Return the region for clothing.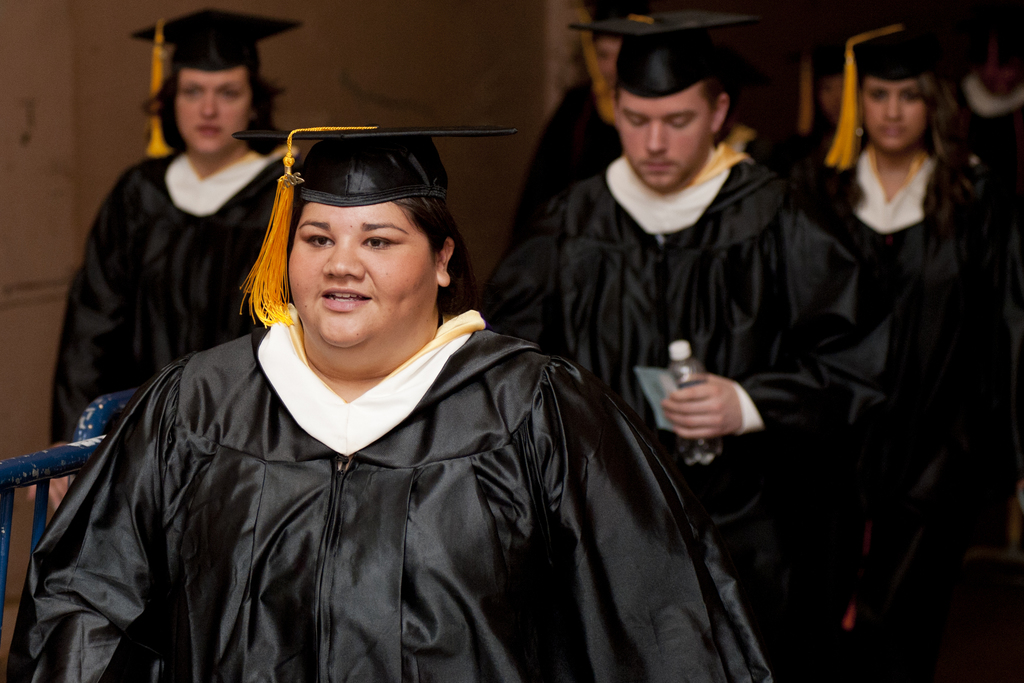
rect(780, 134, 1023, 682).
